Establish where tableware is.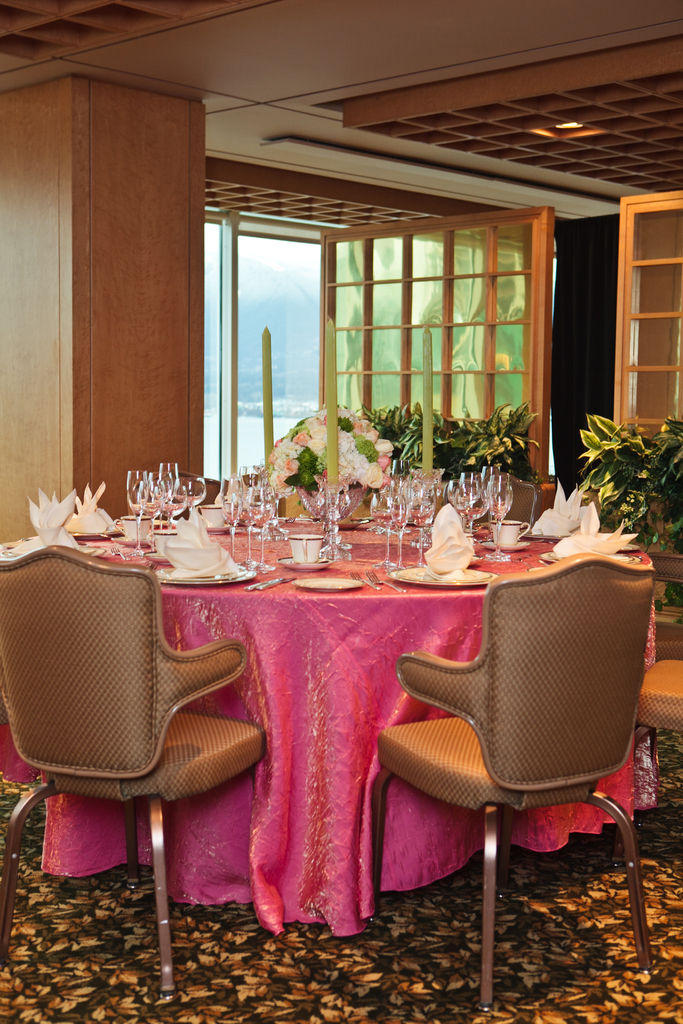
Established at l=391, t=557, r=497, b=582.
